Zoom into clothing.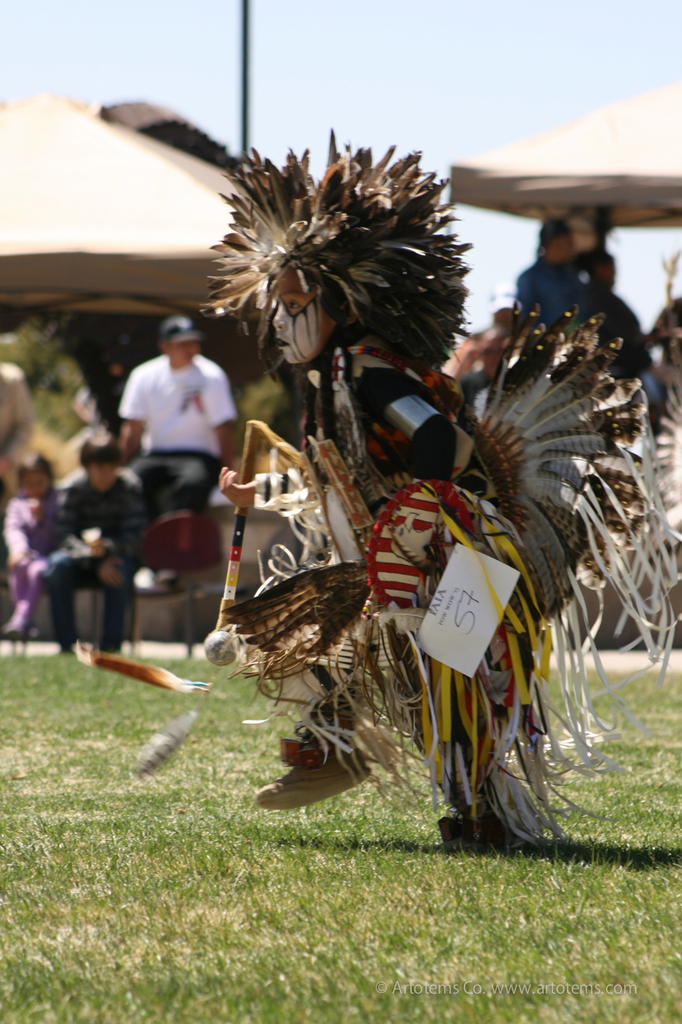
Zoom target: region(111, 326, 244, 505).
